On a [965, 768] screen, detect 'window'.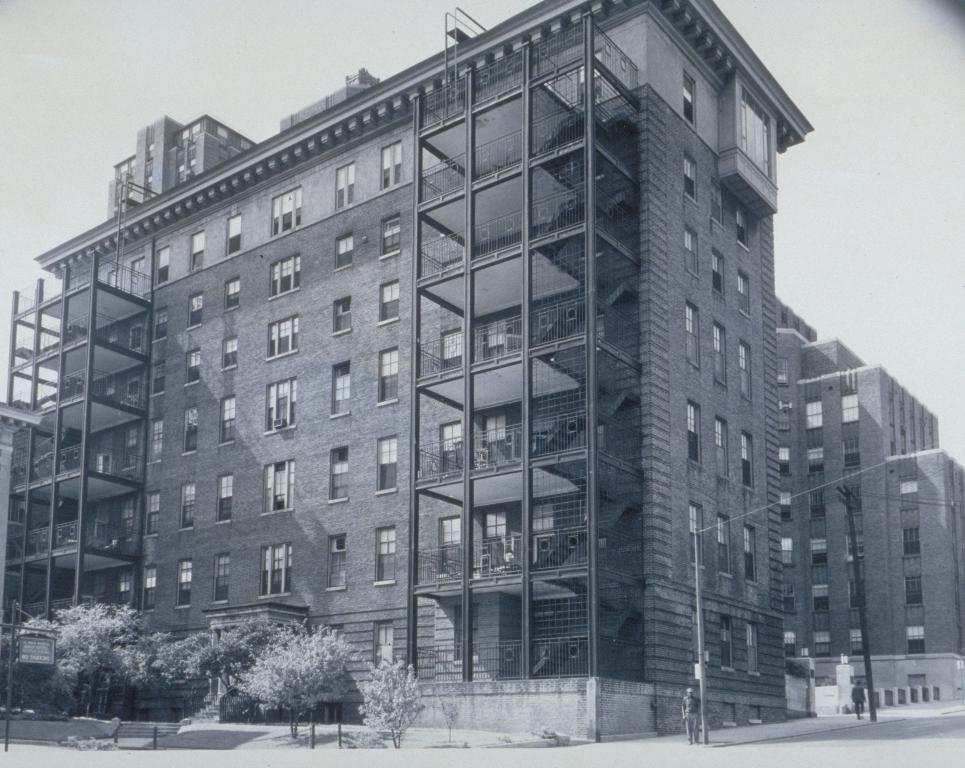
locate(331, 237, 354, 268).
